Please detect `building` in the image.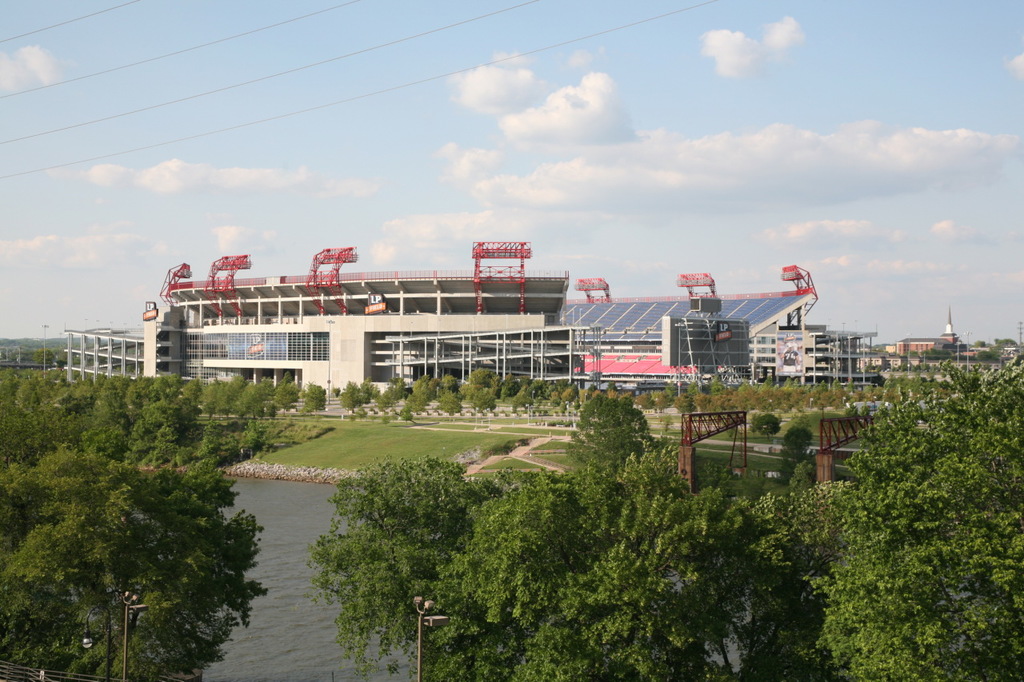
[65, 234, 873, 397].
